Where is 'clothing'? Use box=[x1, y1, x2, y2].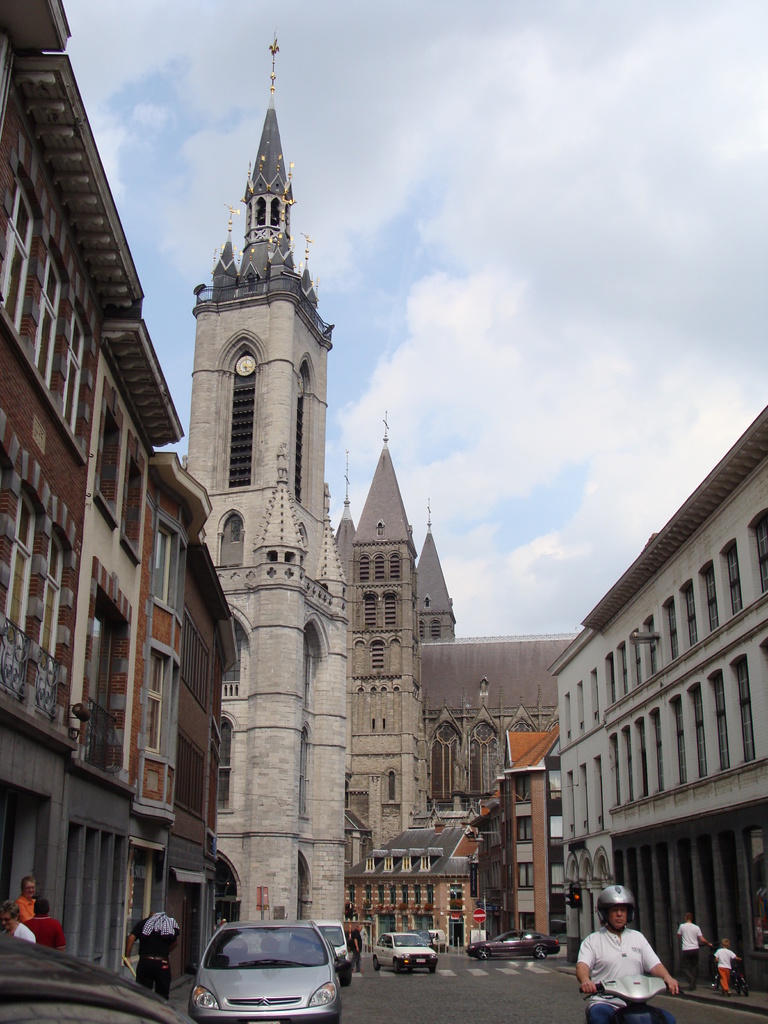
box=[575, 930, 664, 1023].
